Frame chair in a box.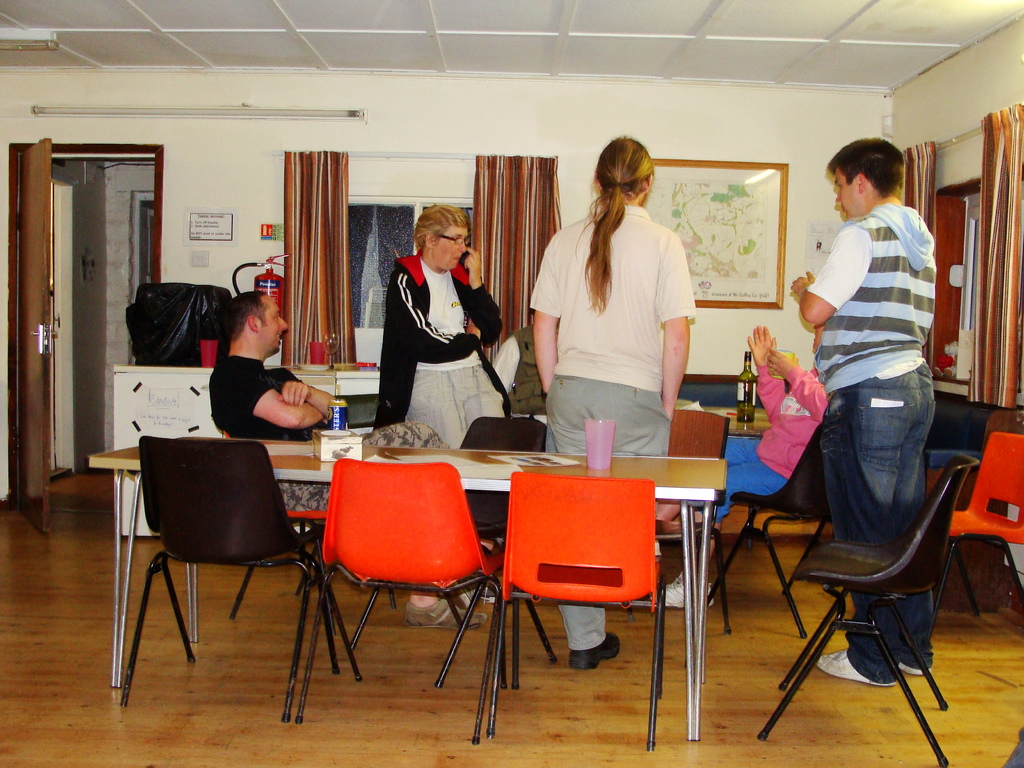
detection(330, 396, 386, 426).
